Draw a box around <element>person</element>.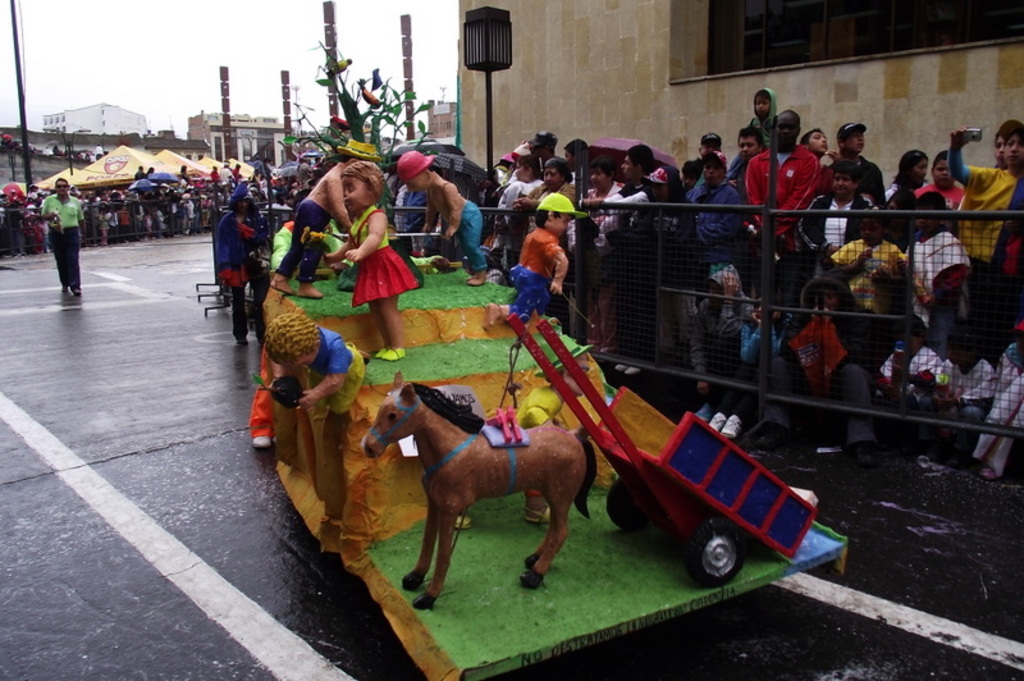
<bbox>260, 136, 366, 301</bbox>.
